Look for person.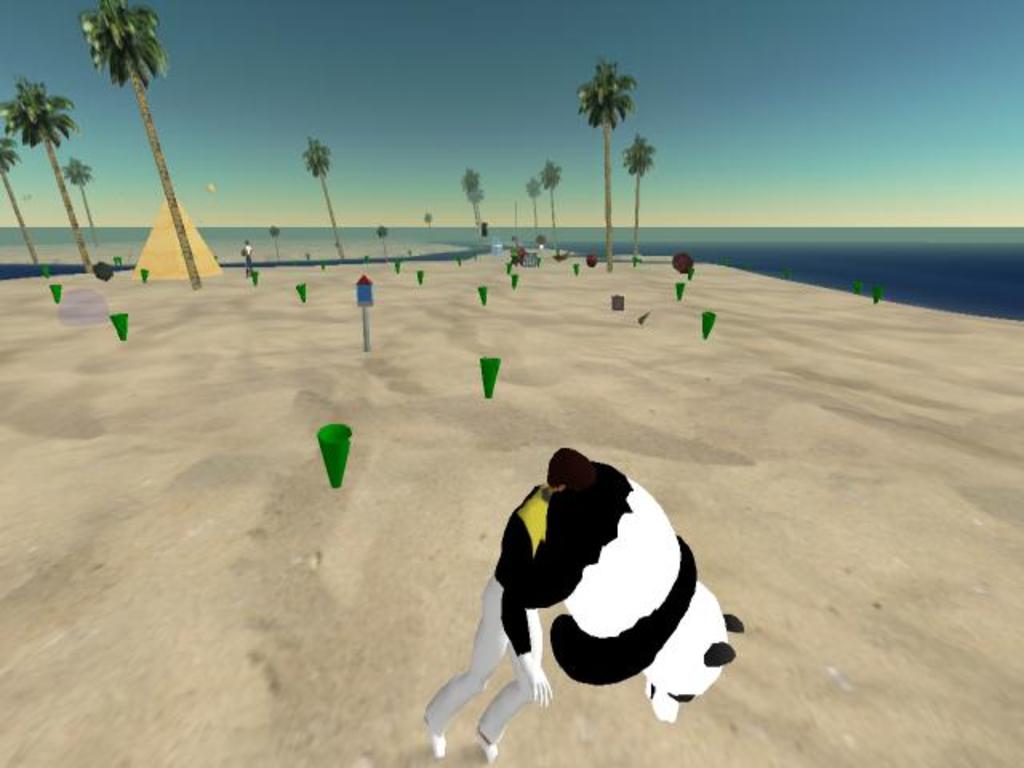
Found: (421, 456, 589, 765).
